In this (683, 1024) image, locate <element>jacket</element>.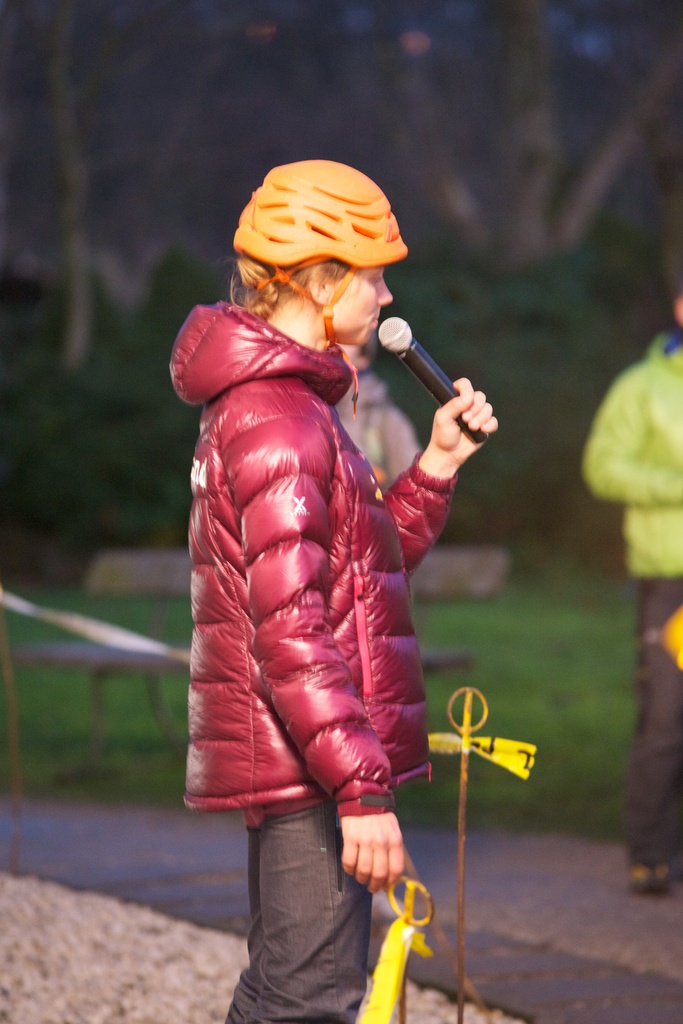
Bounding box: region(579, 330, 680, 588).
